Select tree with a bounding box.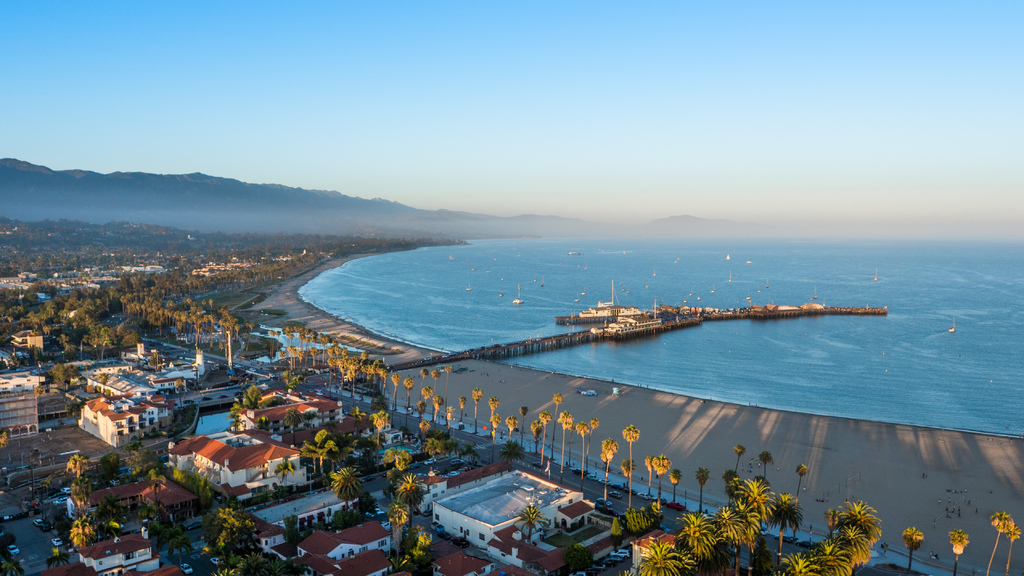
575,421,588,476.
